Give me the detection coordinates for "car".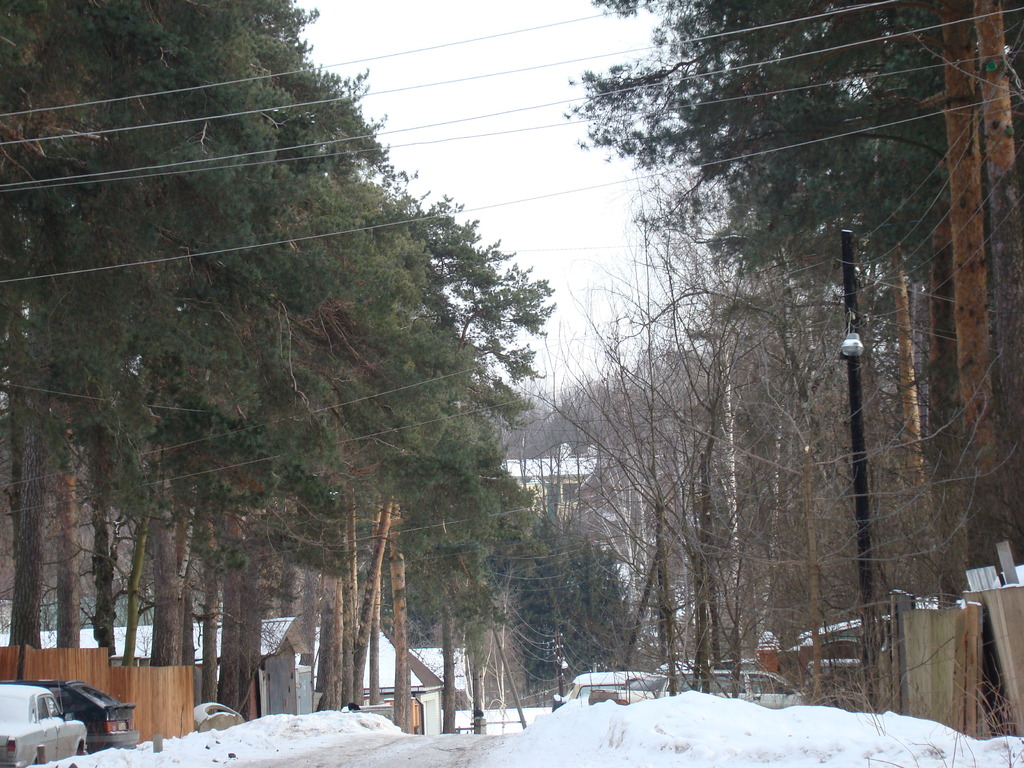
bbox(554, 669, 678, 714).
